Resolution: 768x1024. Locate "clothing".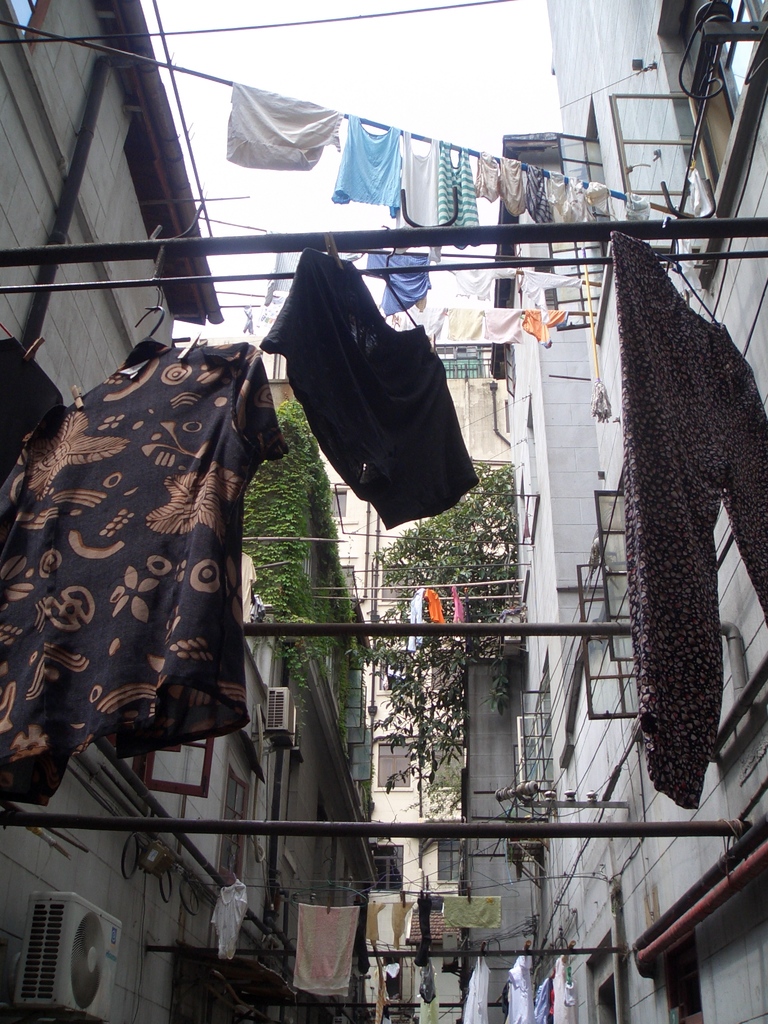
291 904 359 996.
